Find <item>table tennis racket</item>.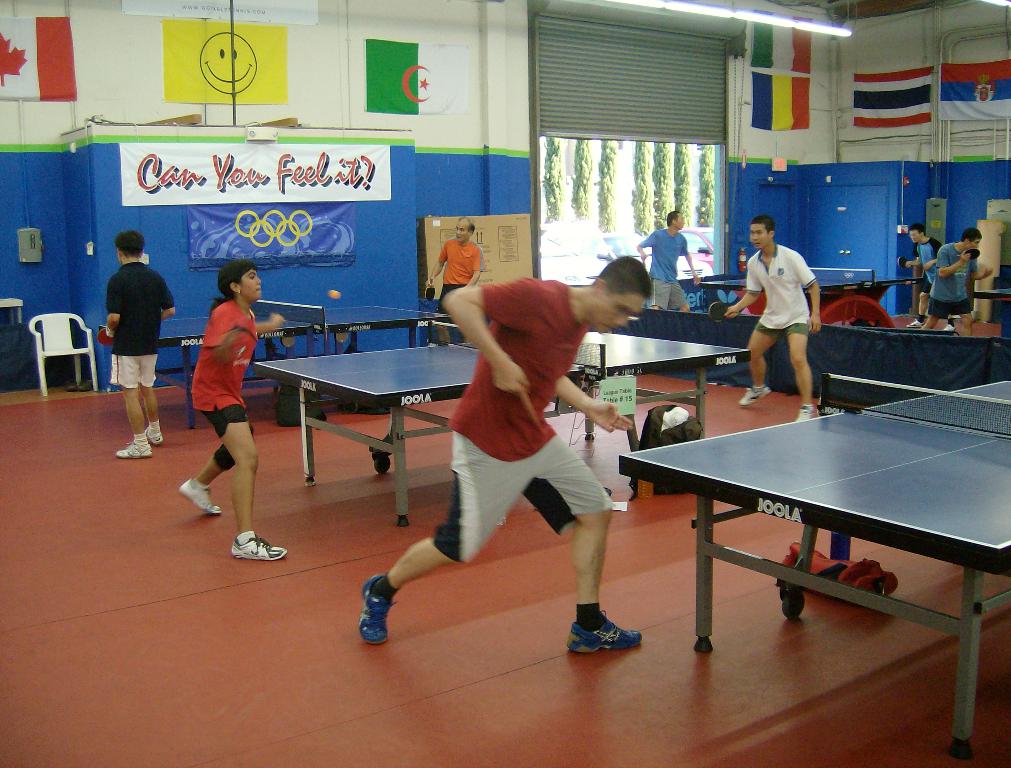
[97,327,116,345].
